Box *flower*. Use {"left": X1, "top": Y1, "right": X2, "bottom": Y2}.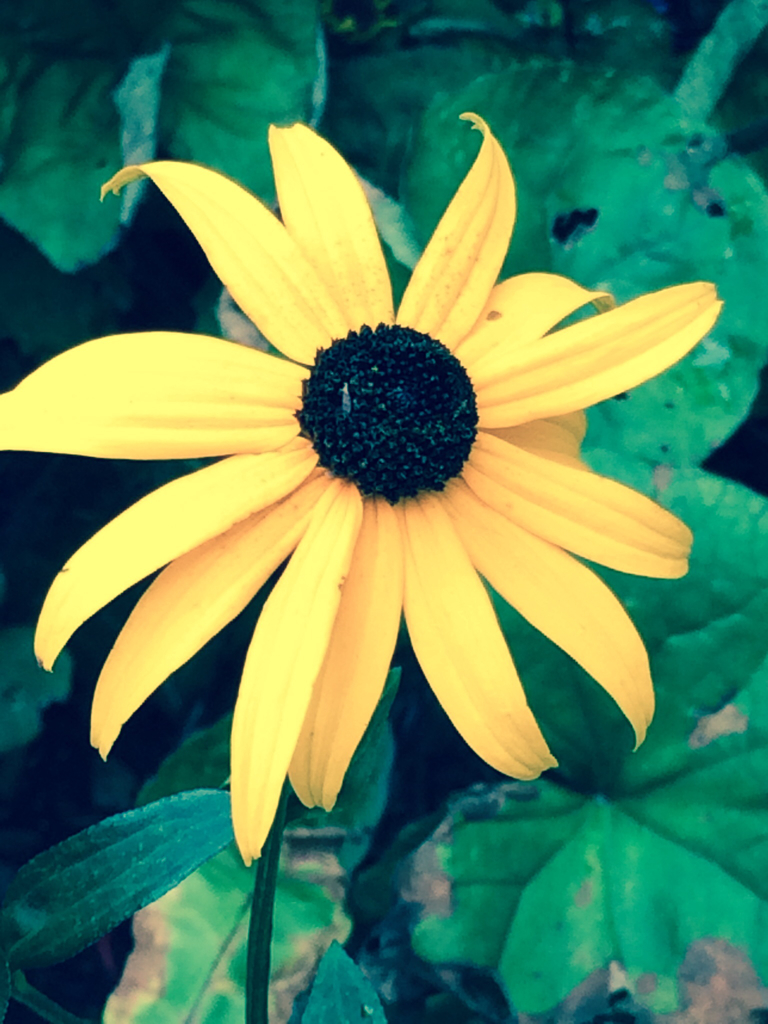
{"left": 55, "top": 104, "right": 654, "bottom": 865}.
